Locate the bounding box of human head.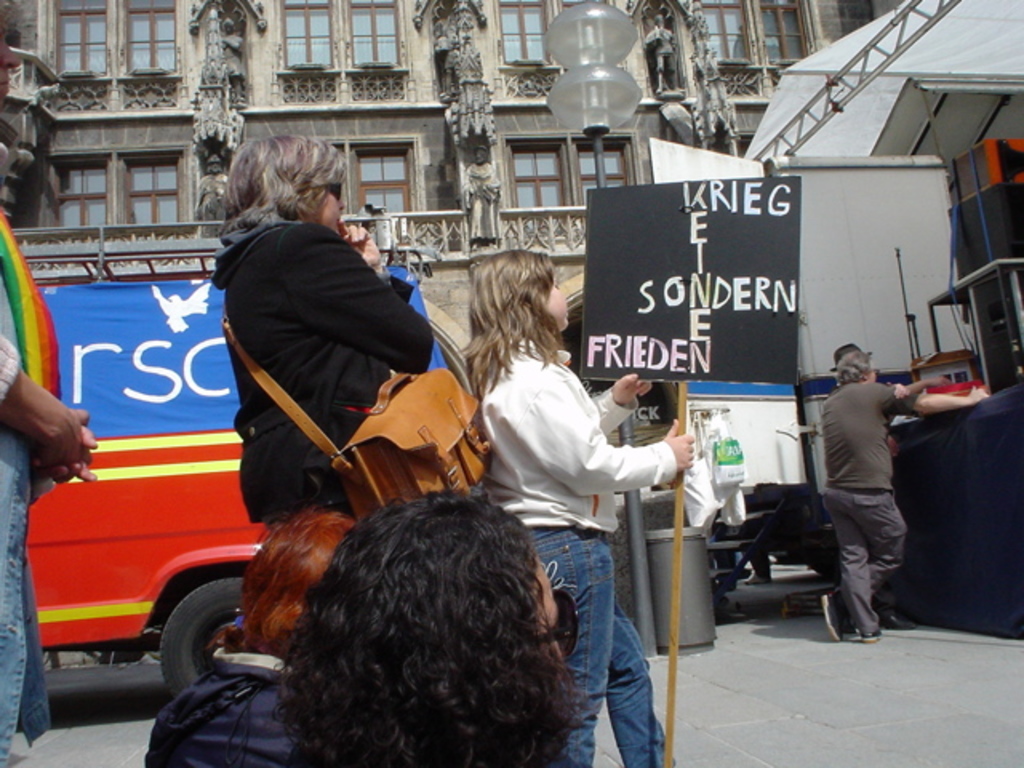
Bounding box: 269/493/584/744.
